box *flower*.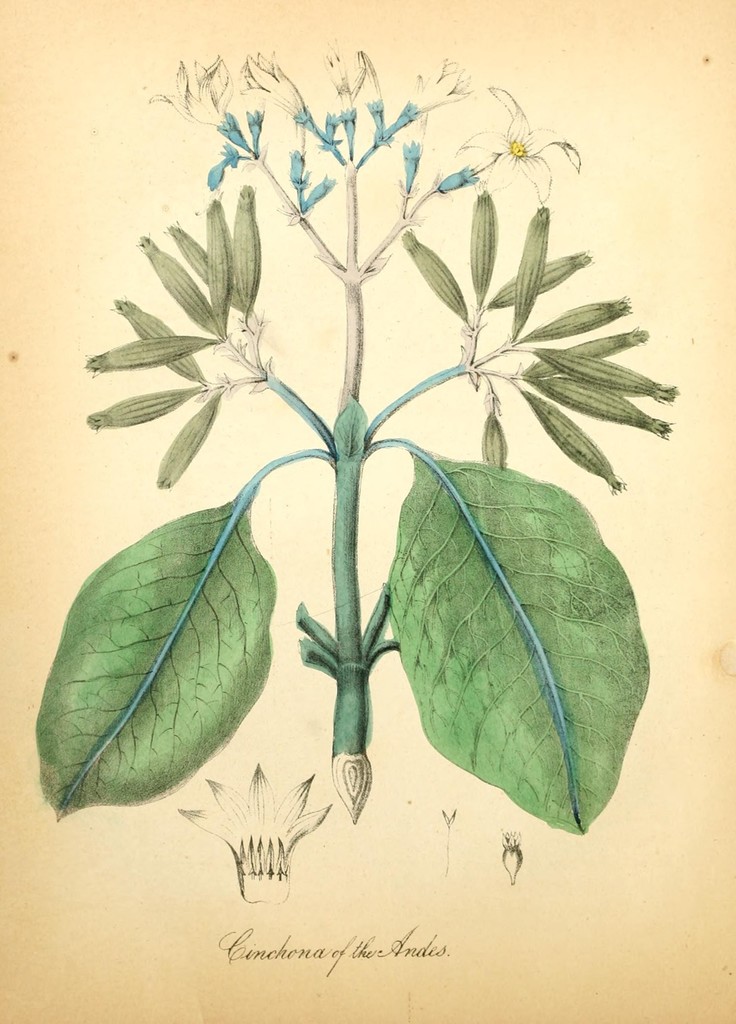
[left=159, top=57, right=234, bottom=124].
